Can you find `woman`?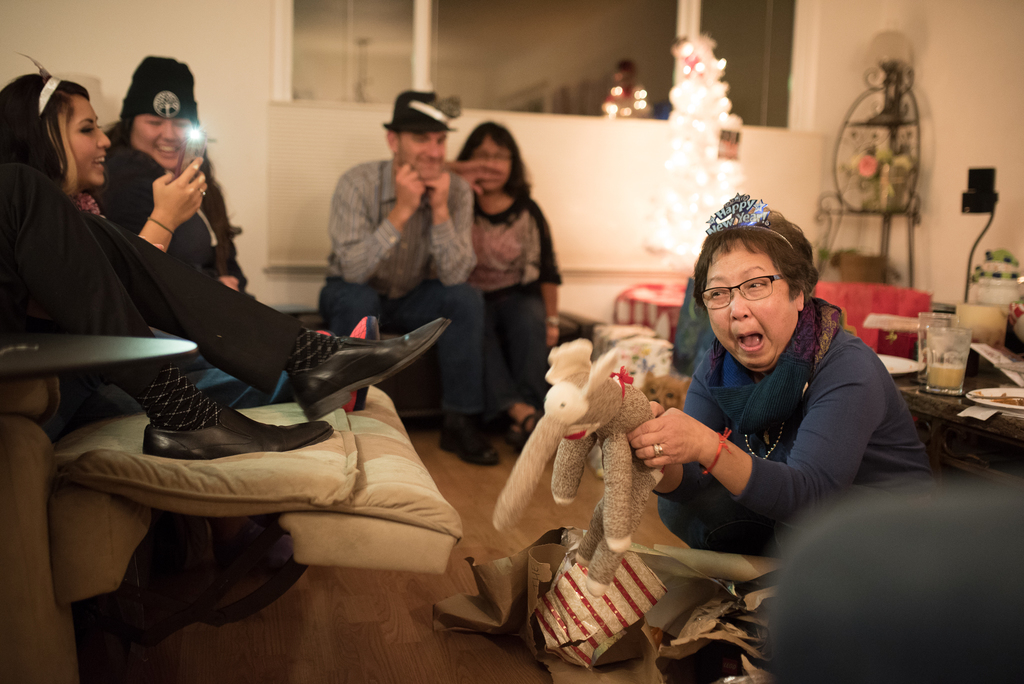
Yes, bounding box: x1=0 y1=58 x2=109 y2=209.
